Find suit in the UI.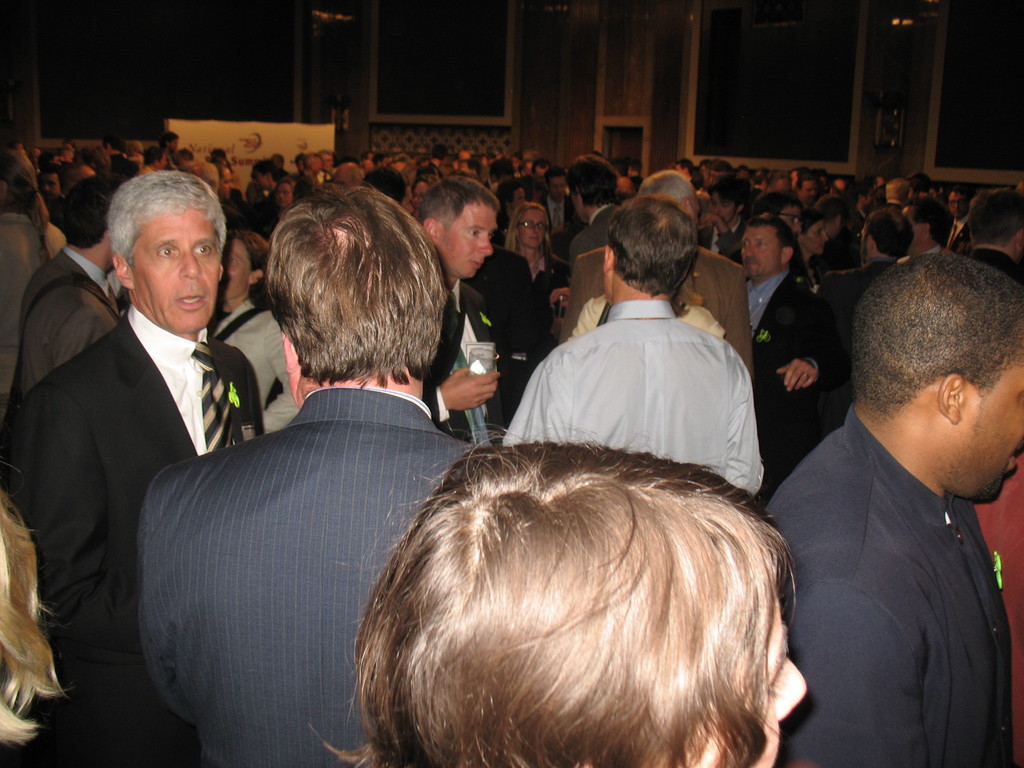
UI element at bbox=(0, 246, 128, 436).
